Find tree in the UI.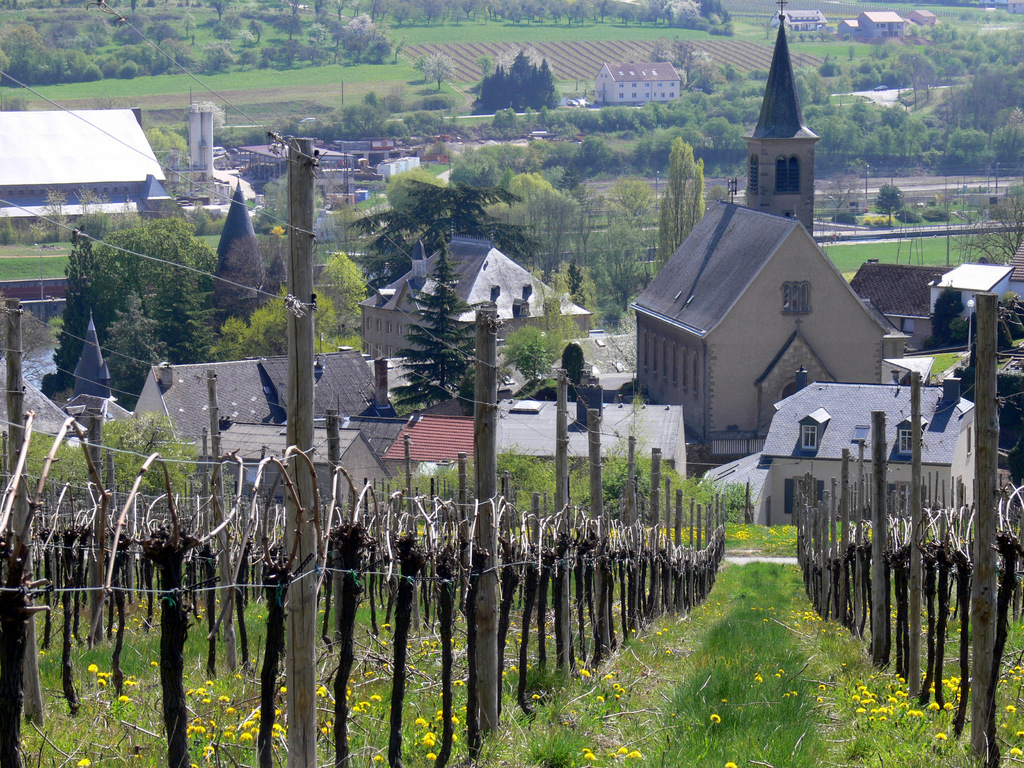
UI element at x1=477, y1=45, x2=569, y2=115.
